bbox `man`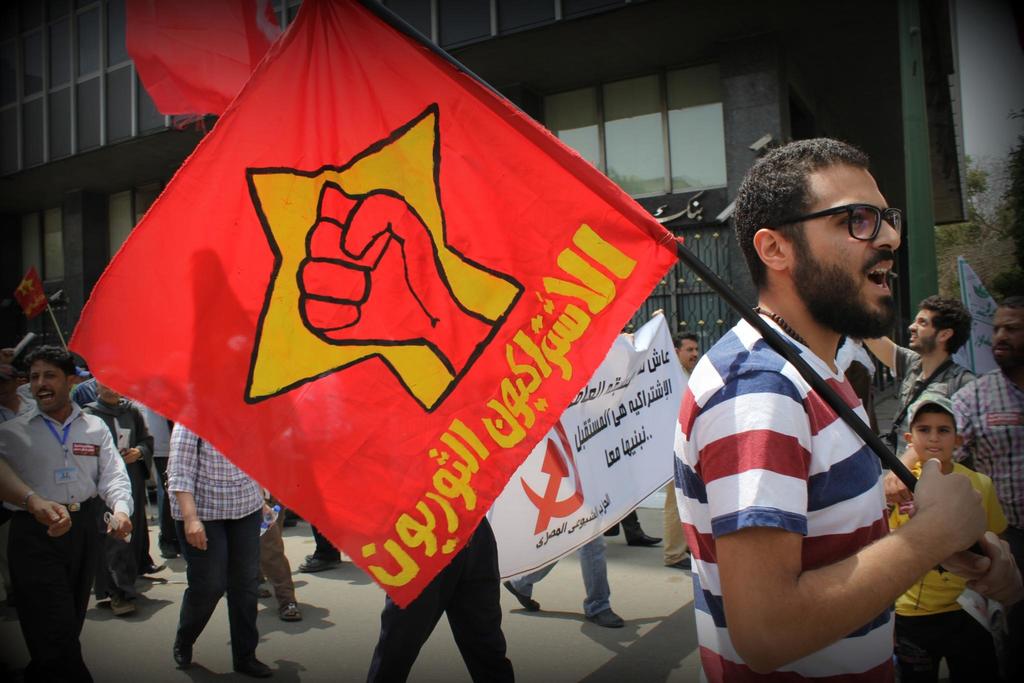
detection(657, 335, 710, 573)
